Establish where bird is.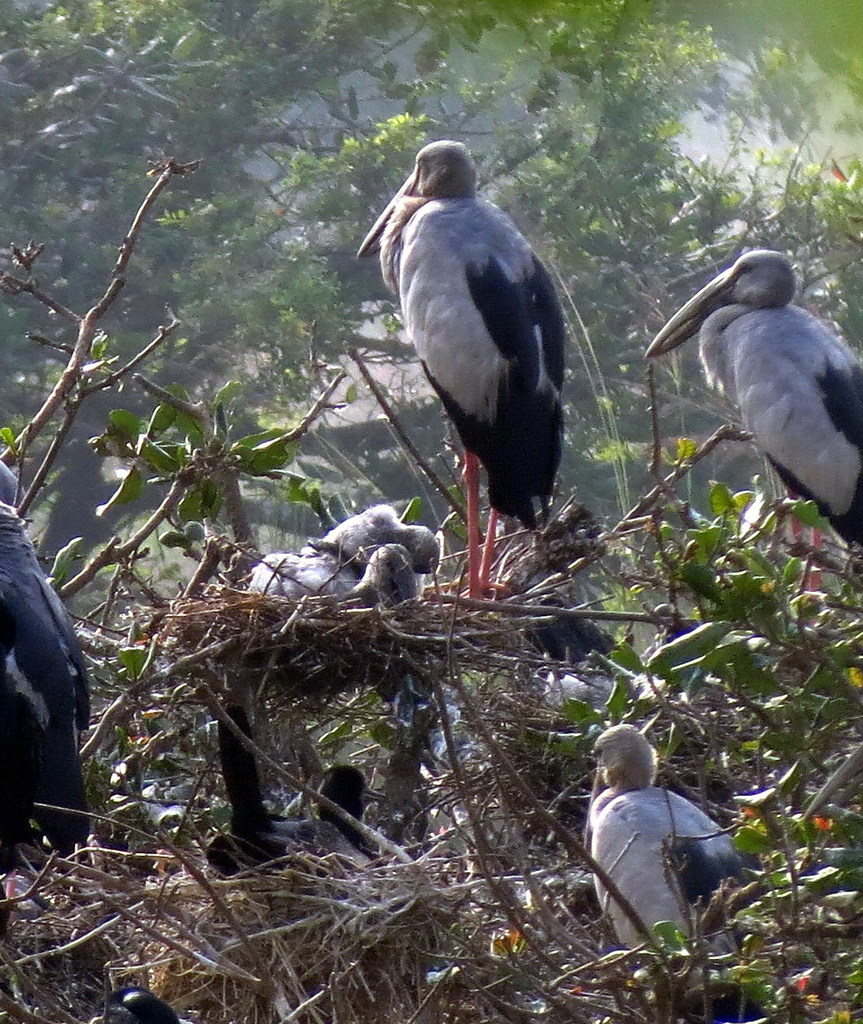
Established at x1=237, y1=537, x2=422, y2=626.
